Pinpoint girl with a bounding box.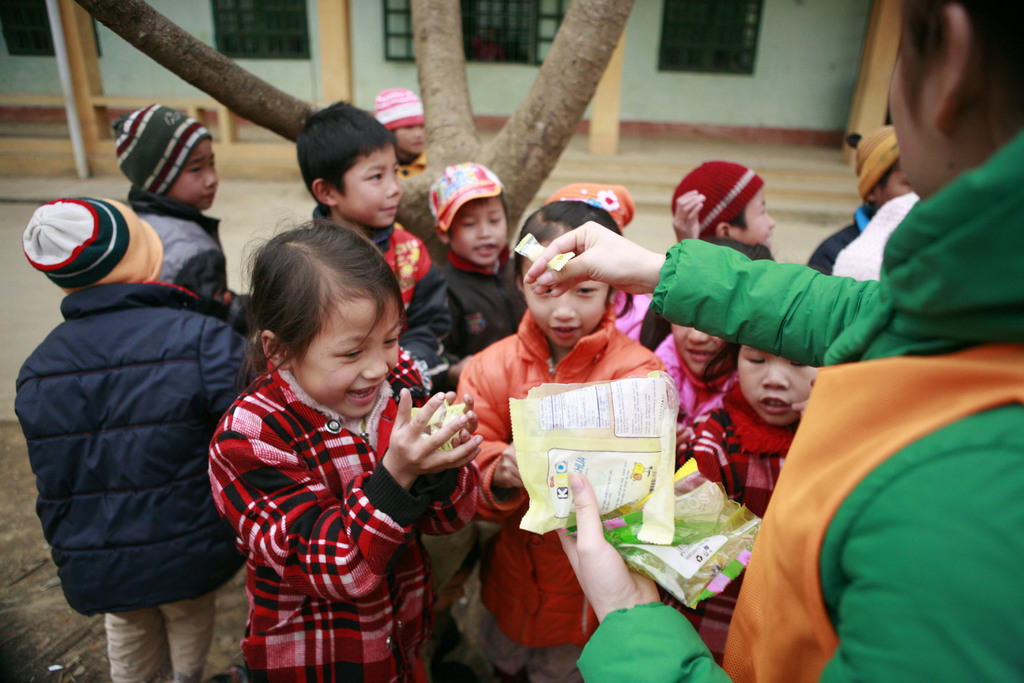
454, 198, 662, 682.
